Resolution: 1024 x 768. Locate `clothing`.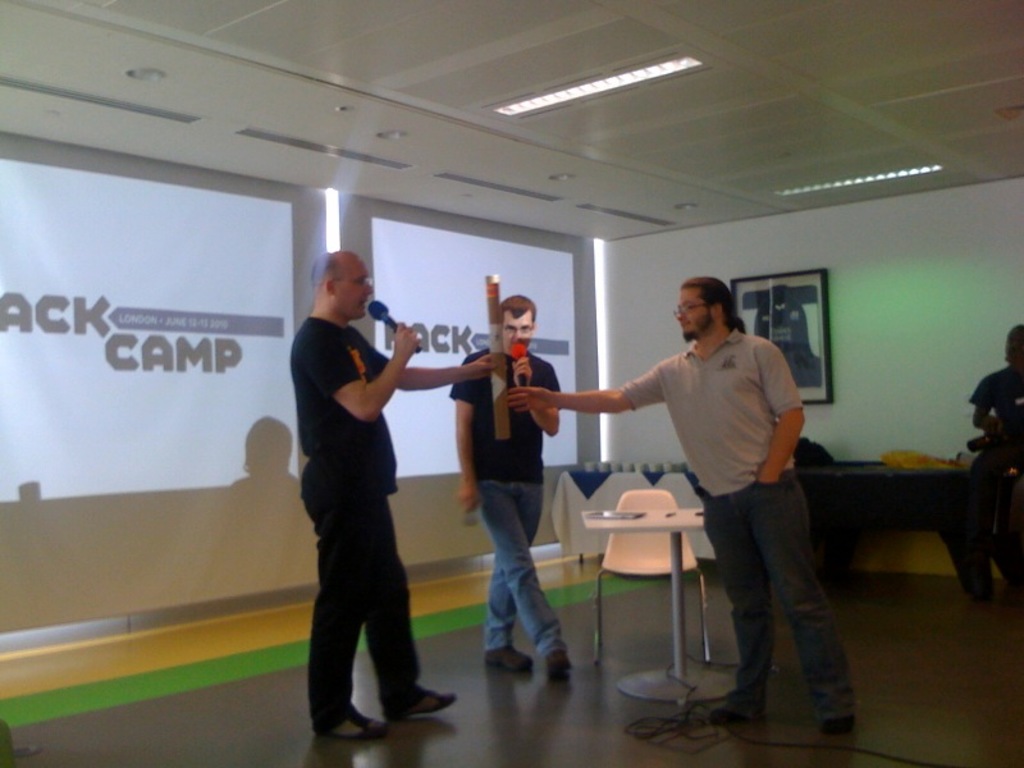
x1=978 y1=357 x2=1023 y2=481.
